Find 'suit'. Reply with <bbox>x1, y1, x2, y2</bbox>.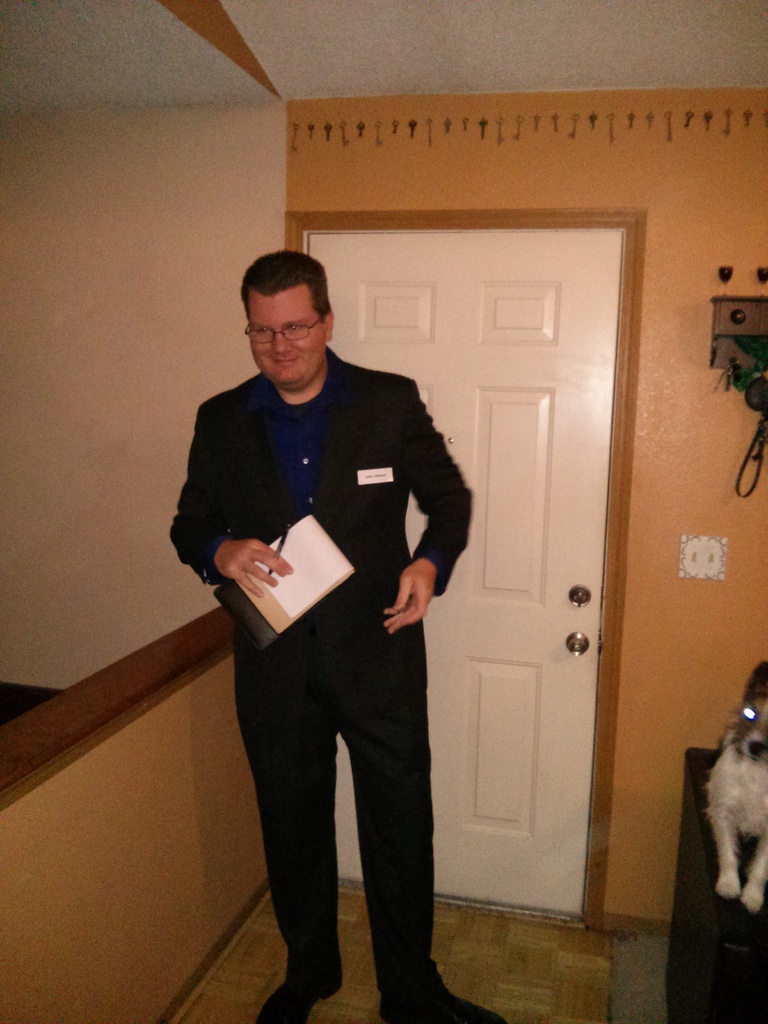
<bbox>172, 347, 474, 1008</bbox>.
